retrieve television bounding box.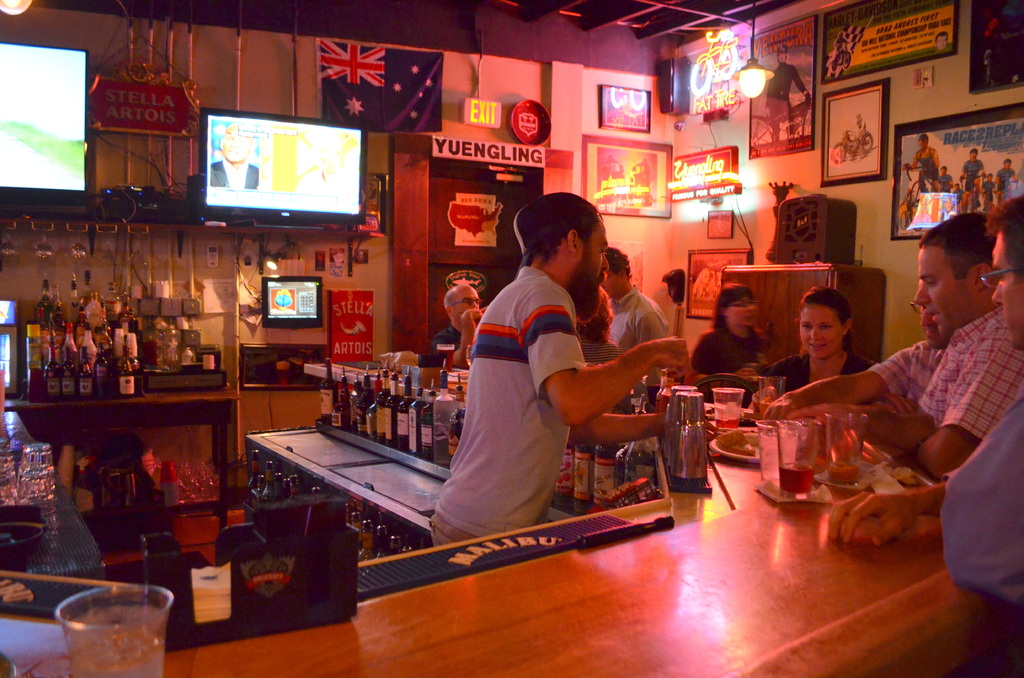
Bounding box: Rect(202, 109, 367, 226).
